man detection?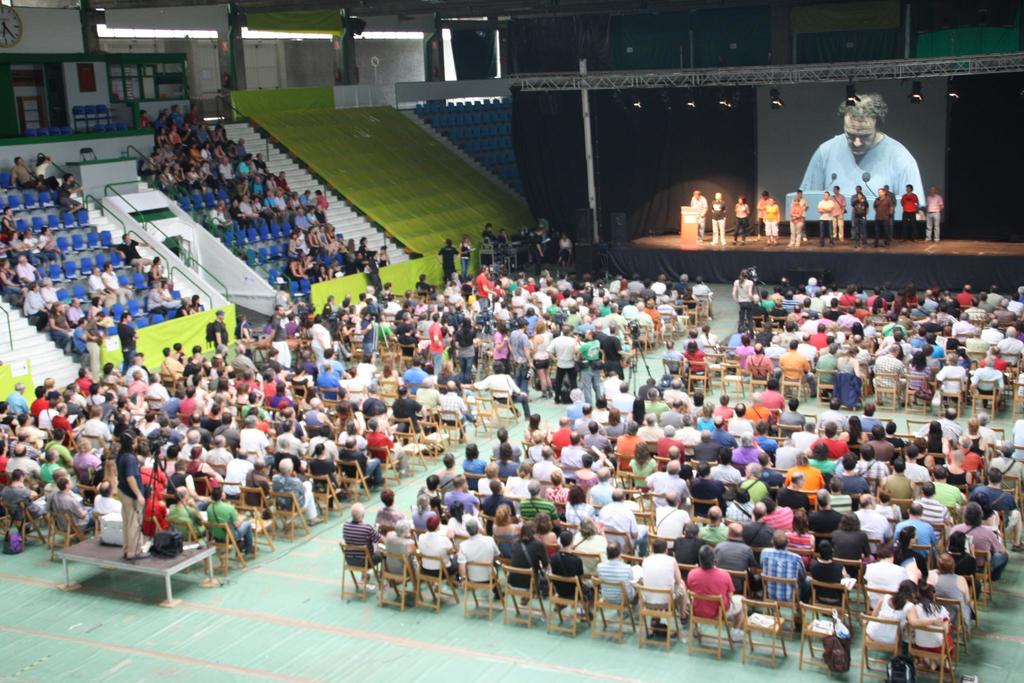
pyautogui.locateOnScreen(848, 185, 872, 240)
